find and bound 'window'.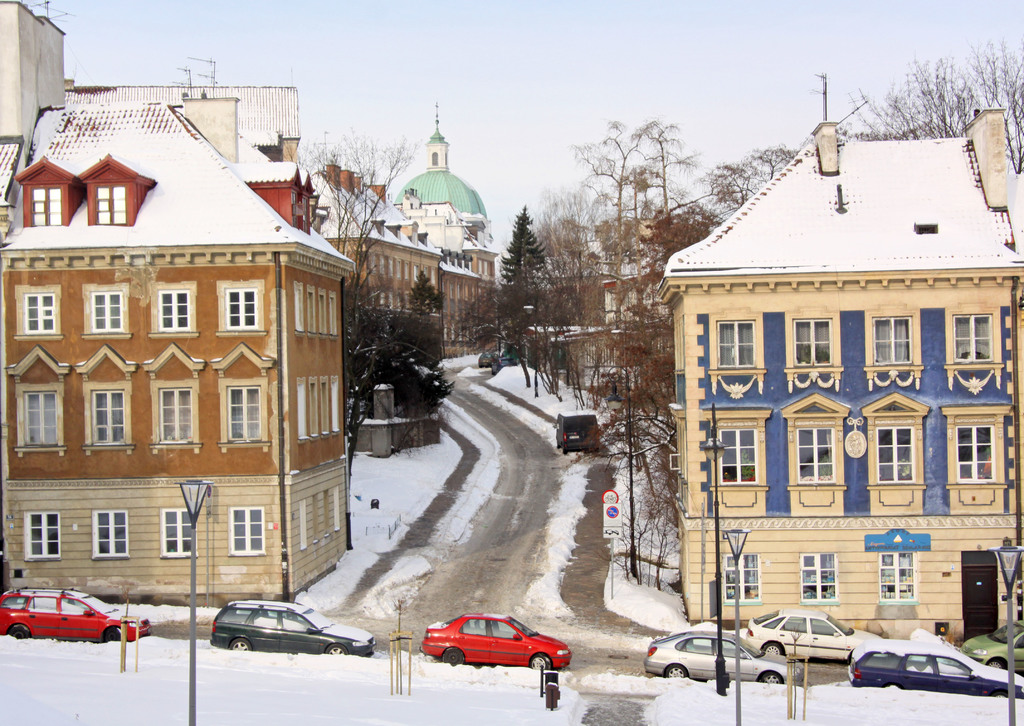
Bound: [left=761, top=615, right=781, bottom=629].
